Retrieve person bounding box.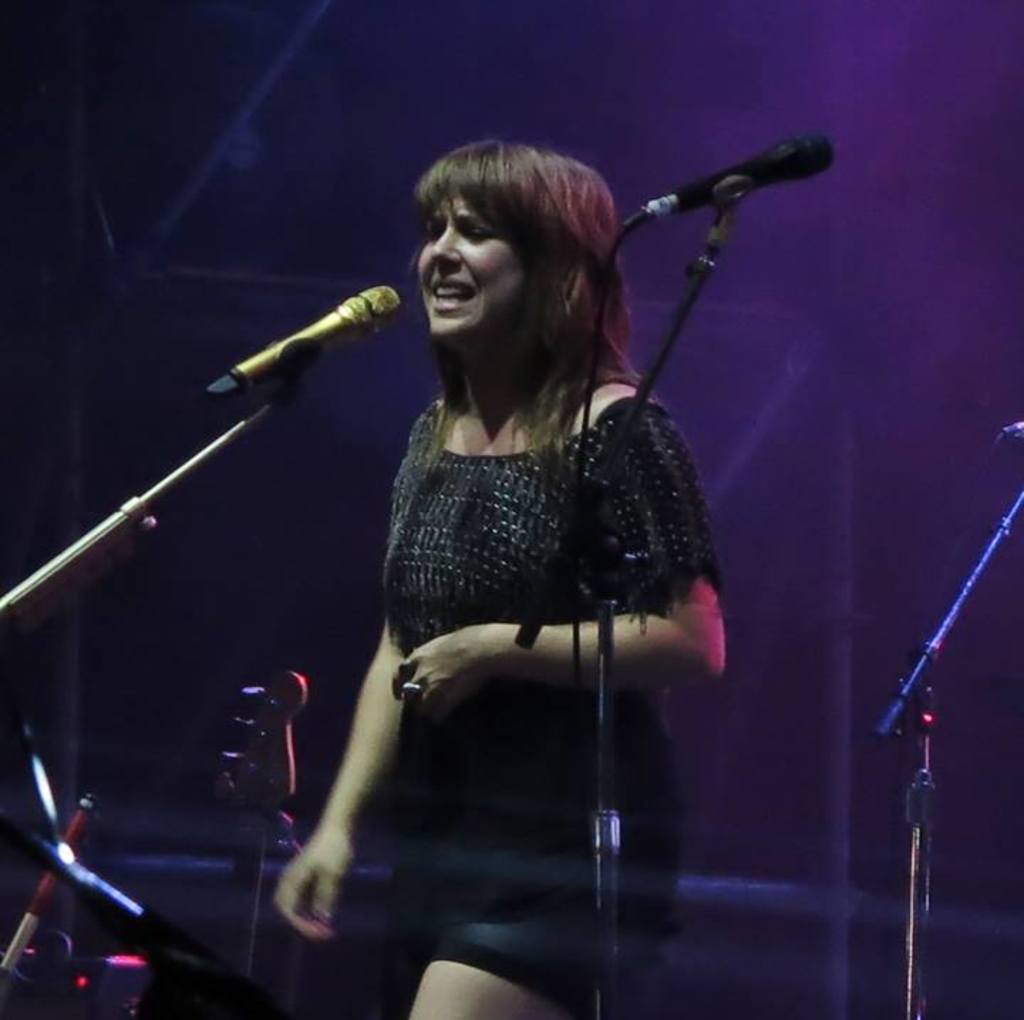
Bounding box: <region>213, 105, 782, 990</region>.
